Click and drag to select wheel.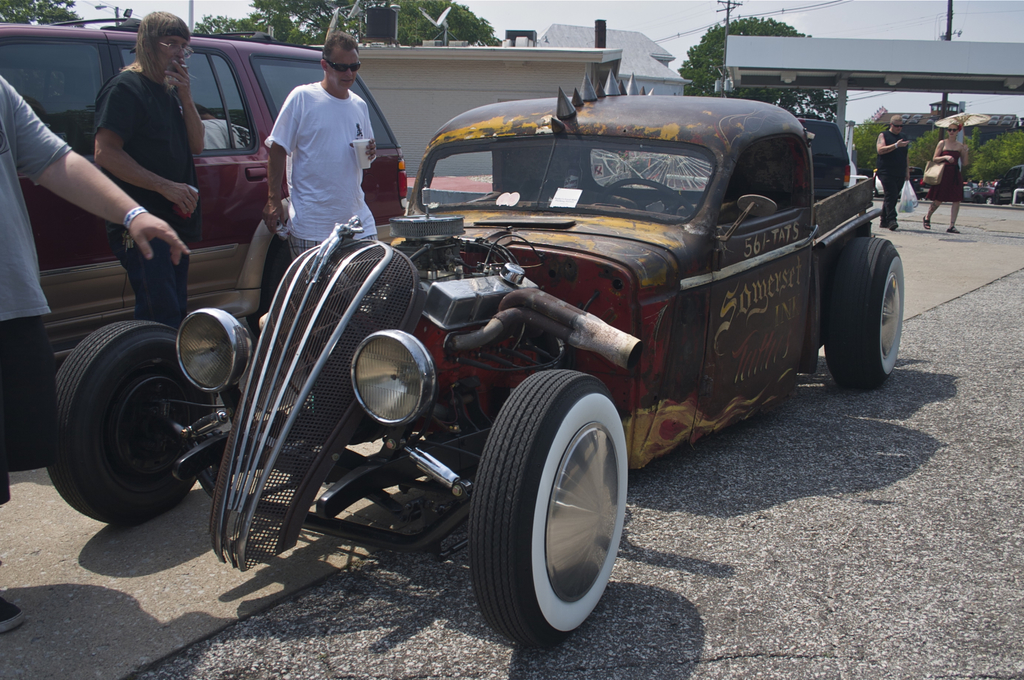
Selection: {"x1": 49, "y1": 321, "x2": 214, "y2": 526}.
